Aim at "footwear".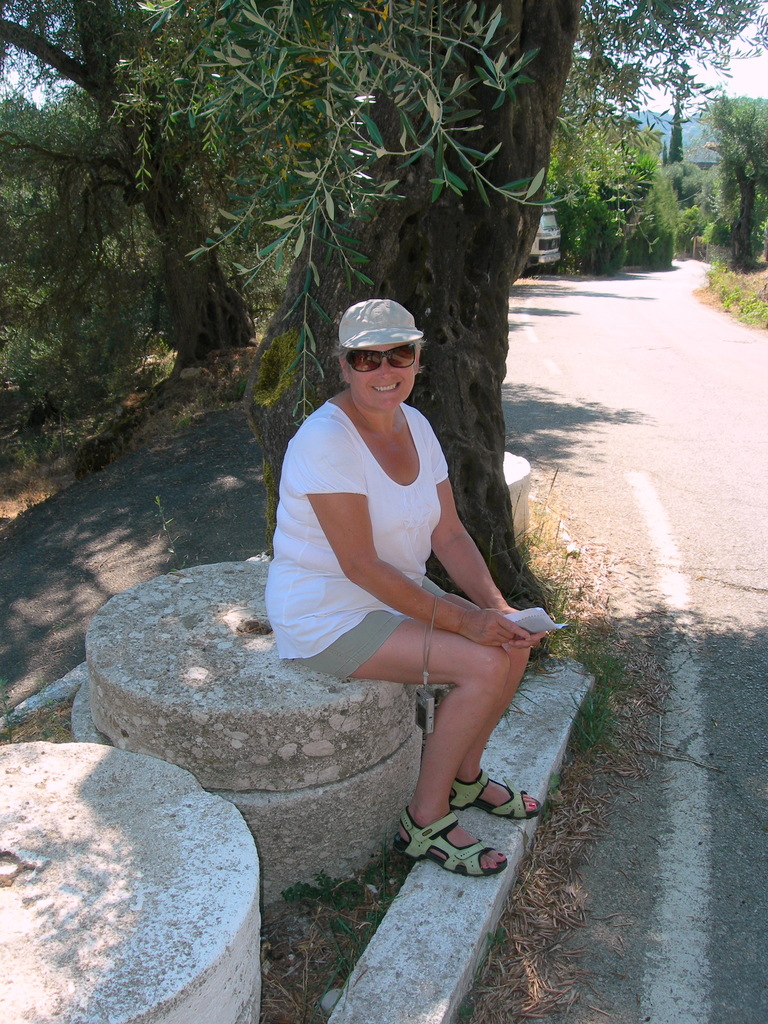
Aimed at region(399, 809, 513, 881).
